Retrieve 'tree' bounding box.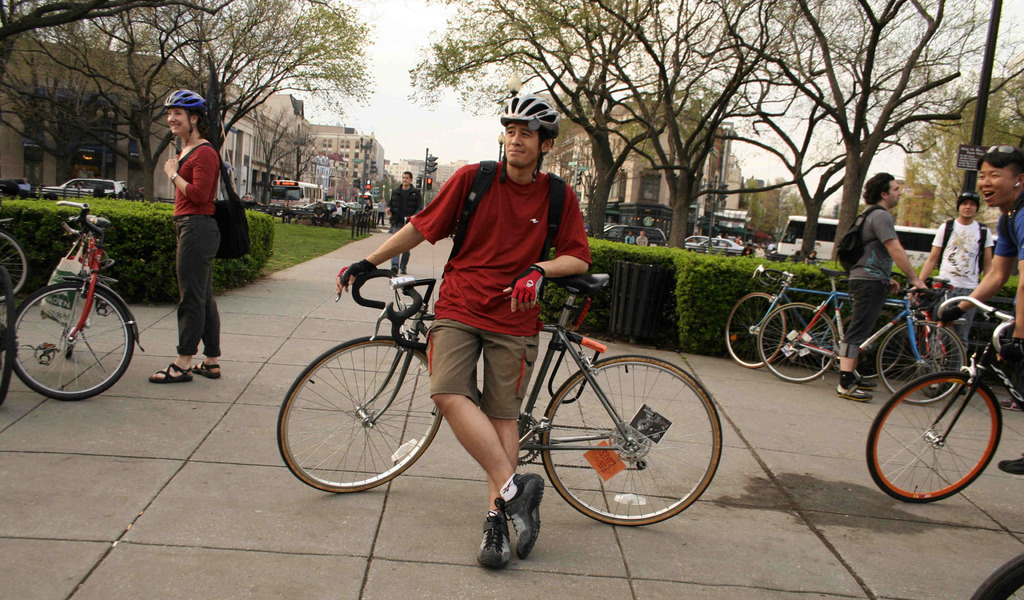
Bounding box: <box>556,0,808,252</box>.
